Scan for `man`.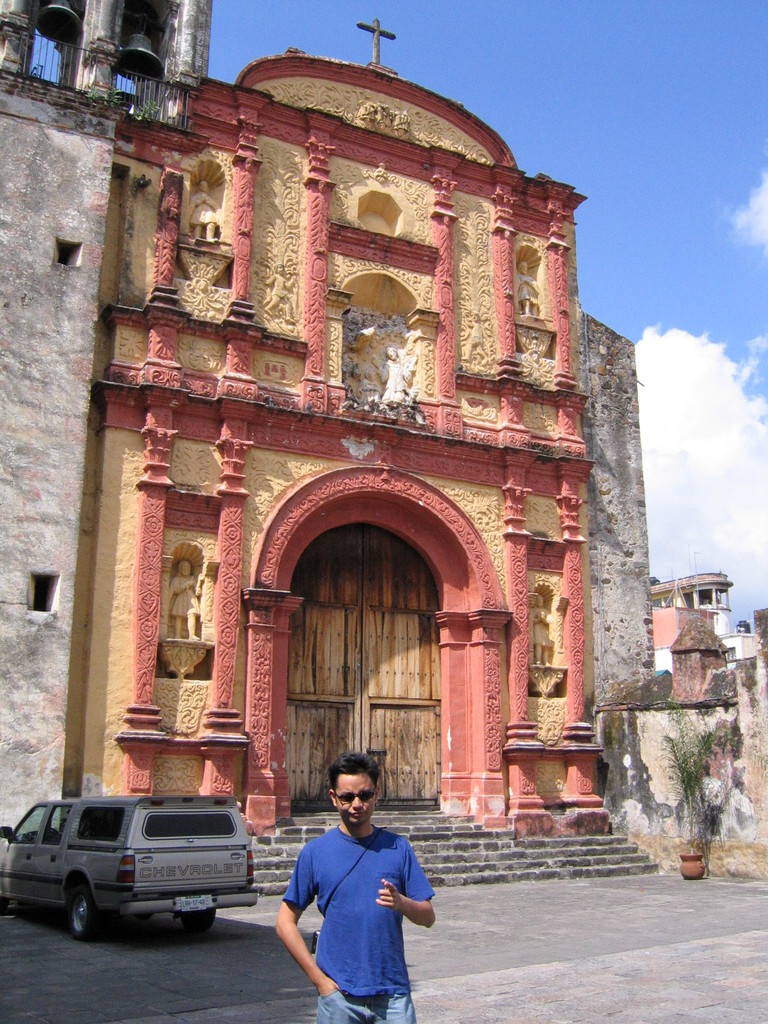
Scan result: region(529, 593, 553, 669).
